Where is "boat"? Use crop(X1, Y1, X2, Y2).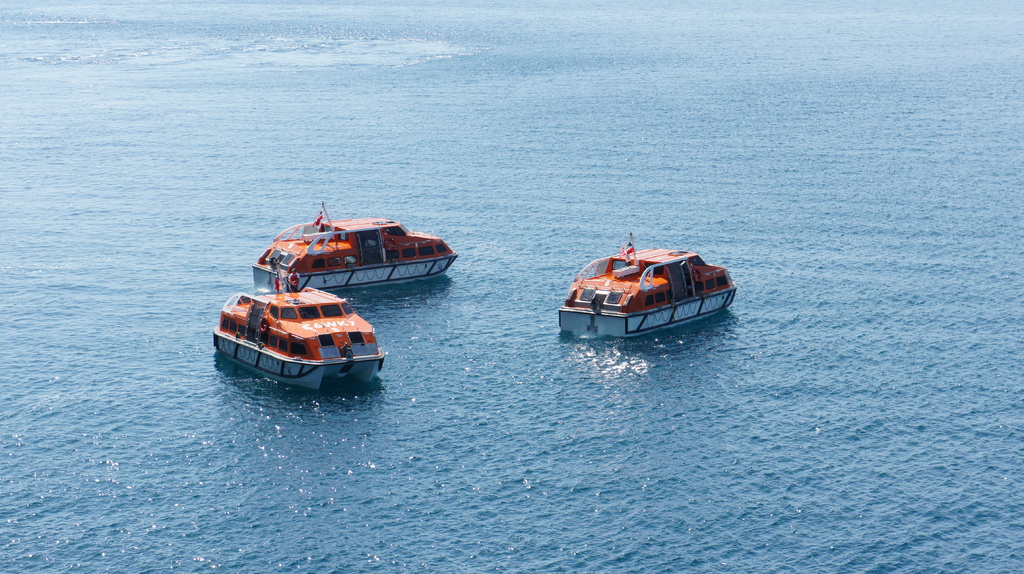
crop(552, 228, 751, 339).
